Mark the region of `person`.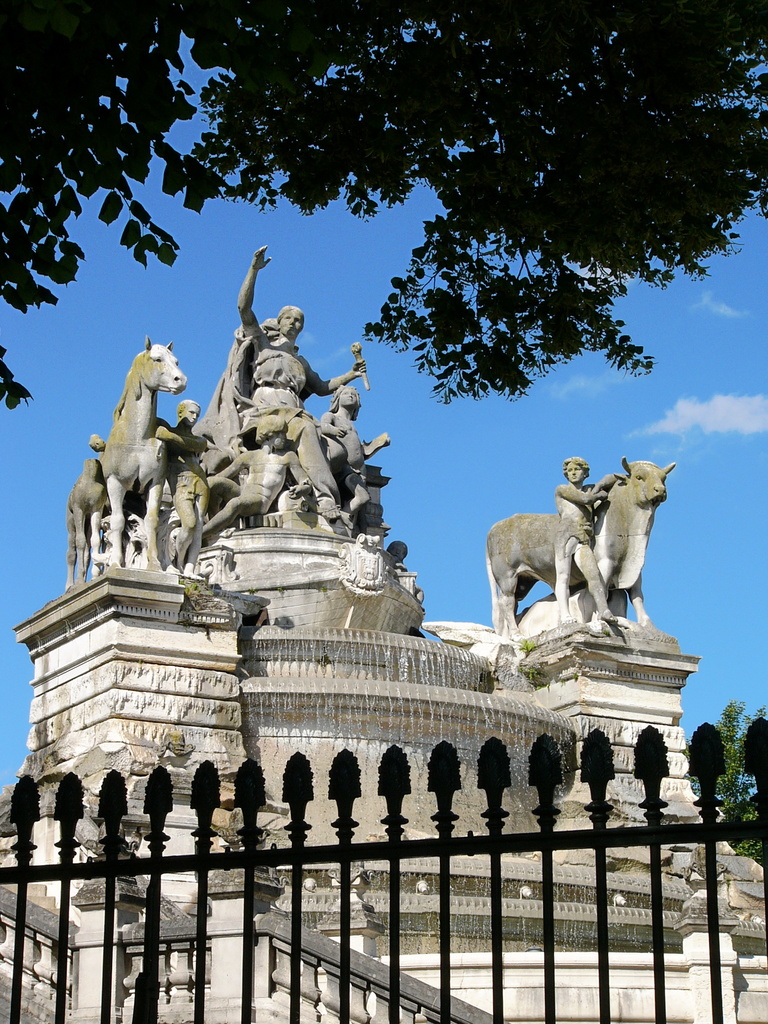
Region: <bbox>550, 452, 625, 630</bbox>.
